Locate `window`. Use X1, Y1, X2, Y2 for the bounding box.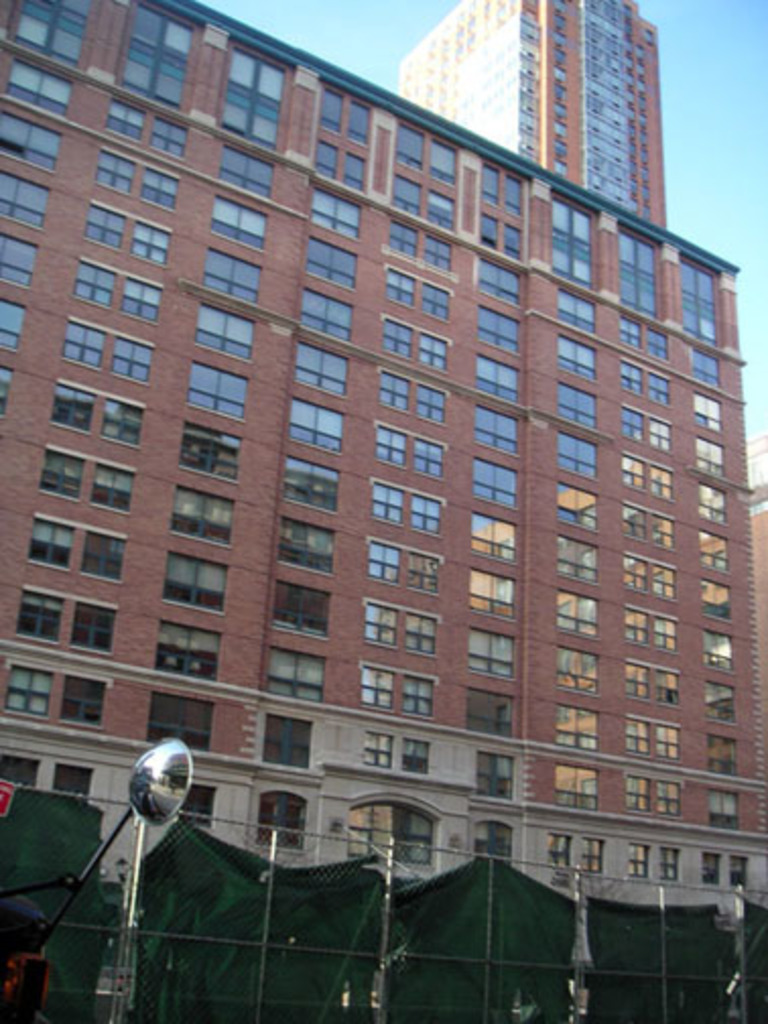
465, 632, 516, 673.
